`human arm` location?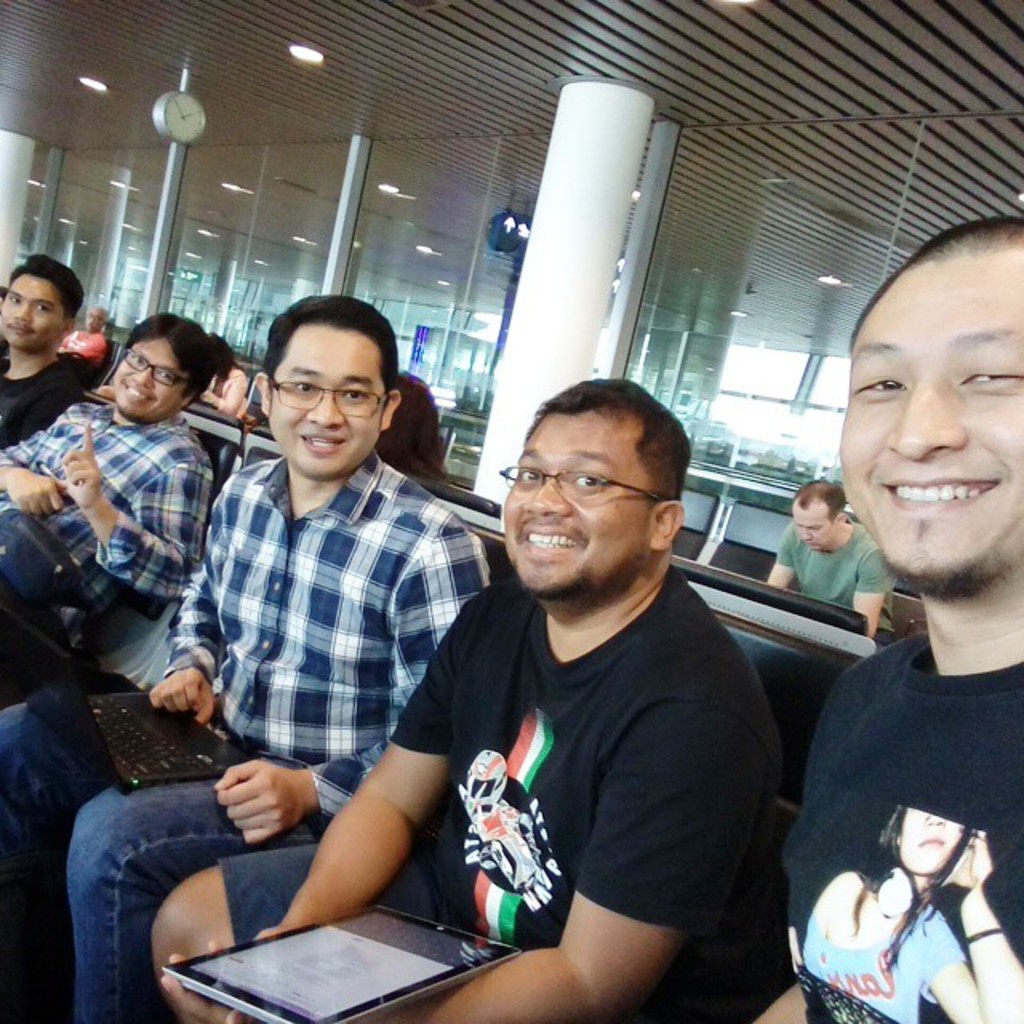
bbox=[920, 830, 1022, 1022]
